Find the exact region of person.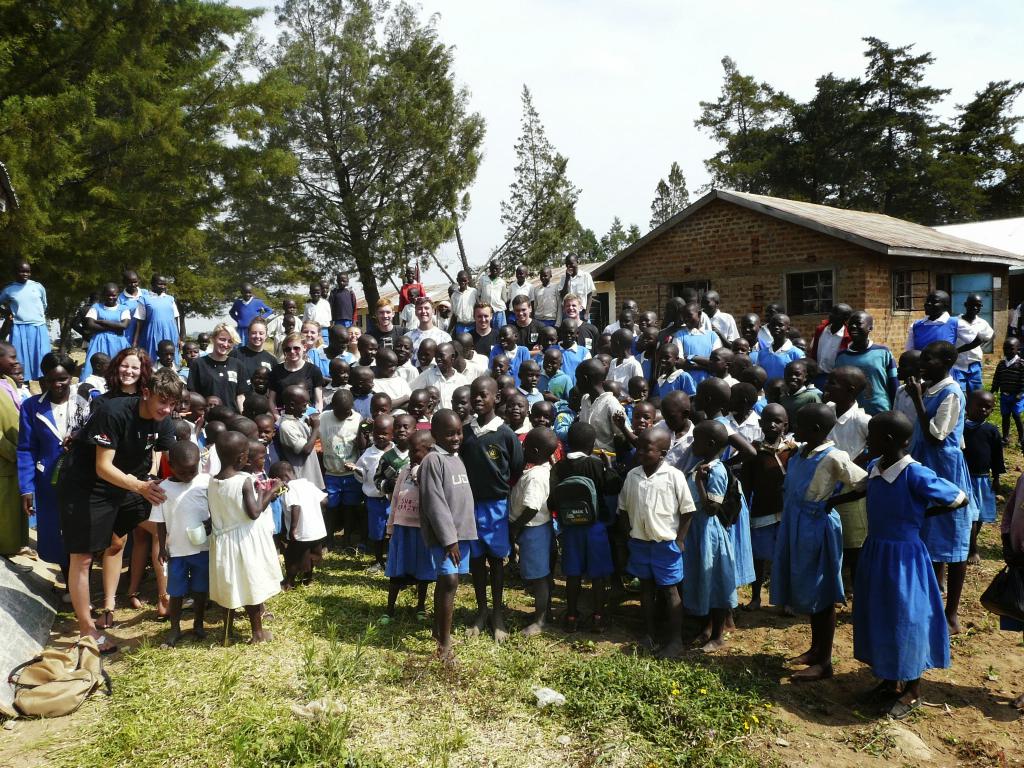
Exact region: select_region(163, 340, 184, 385).
